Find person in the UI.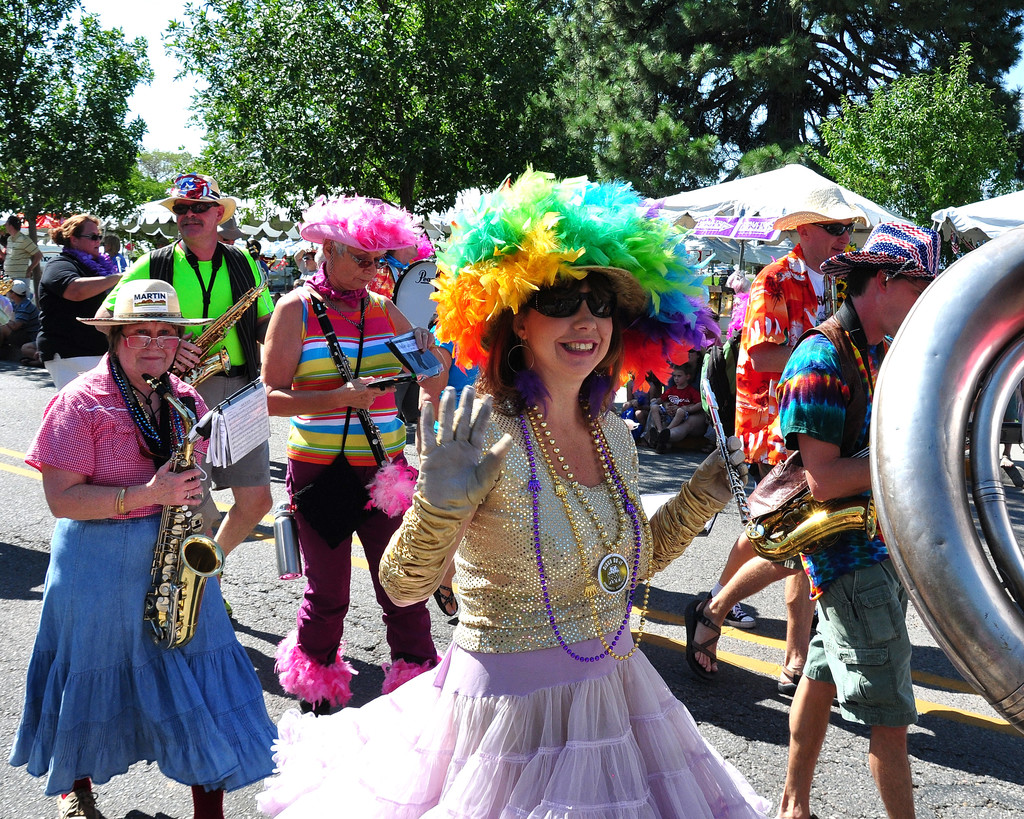
UI element at 36:214:124:395.
